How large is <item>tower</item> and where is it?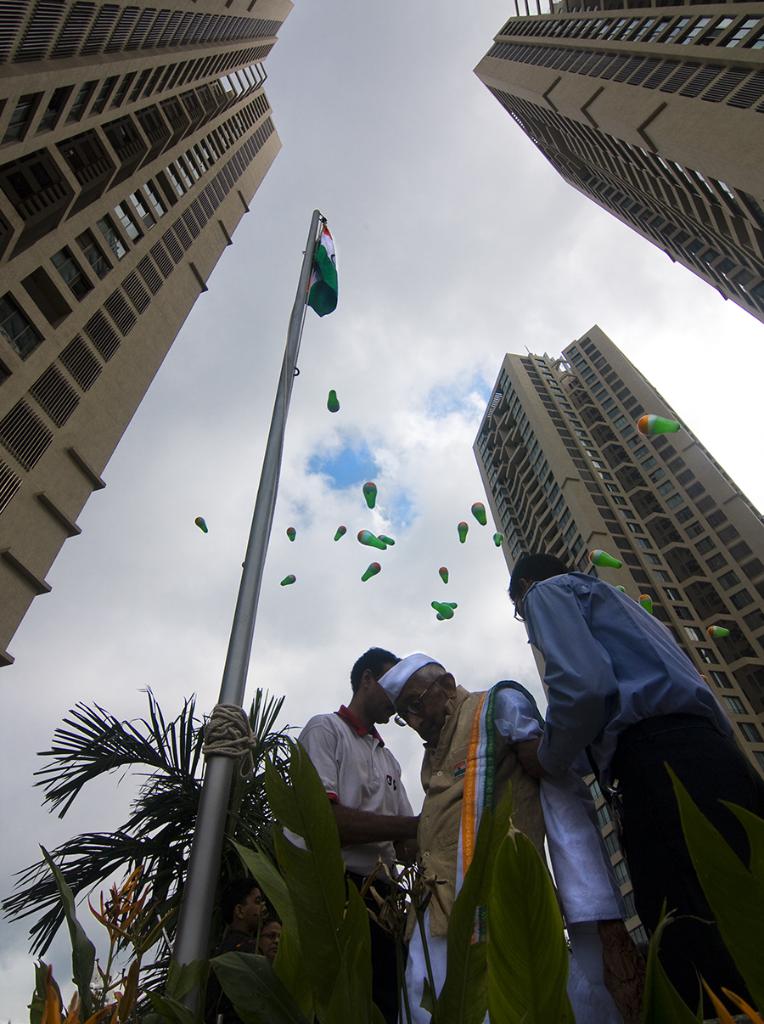
Bounding box: [left=469, top=324, right=763, bottom=958].
